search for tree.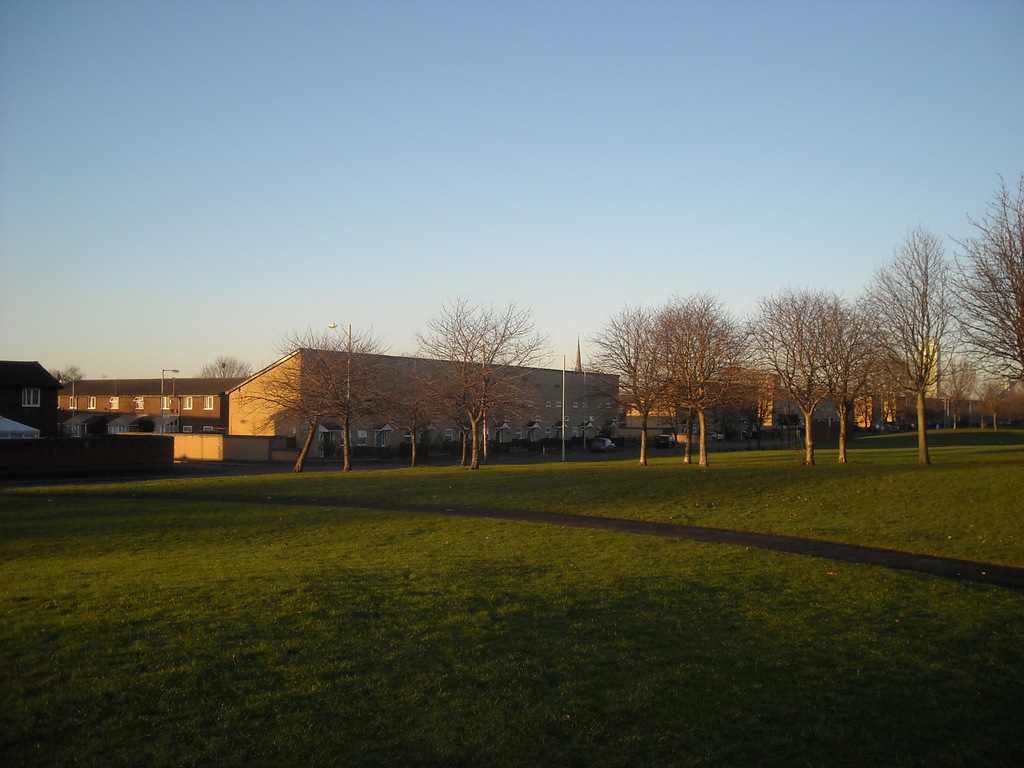
Found at [left=729, top=285, right=914, bottom=461].
